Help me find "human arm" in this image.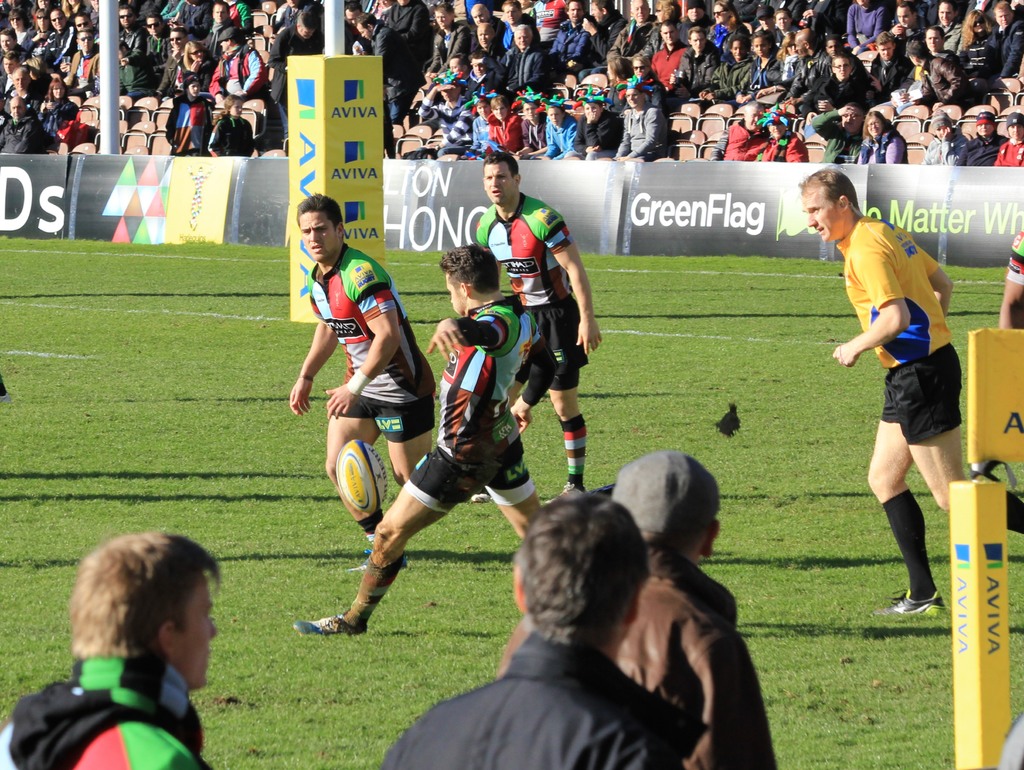
Found it: 572/32/588/63.
